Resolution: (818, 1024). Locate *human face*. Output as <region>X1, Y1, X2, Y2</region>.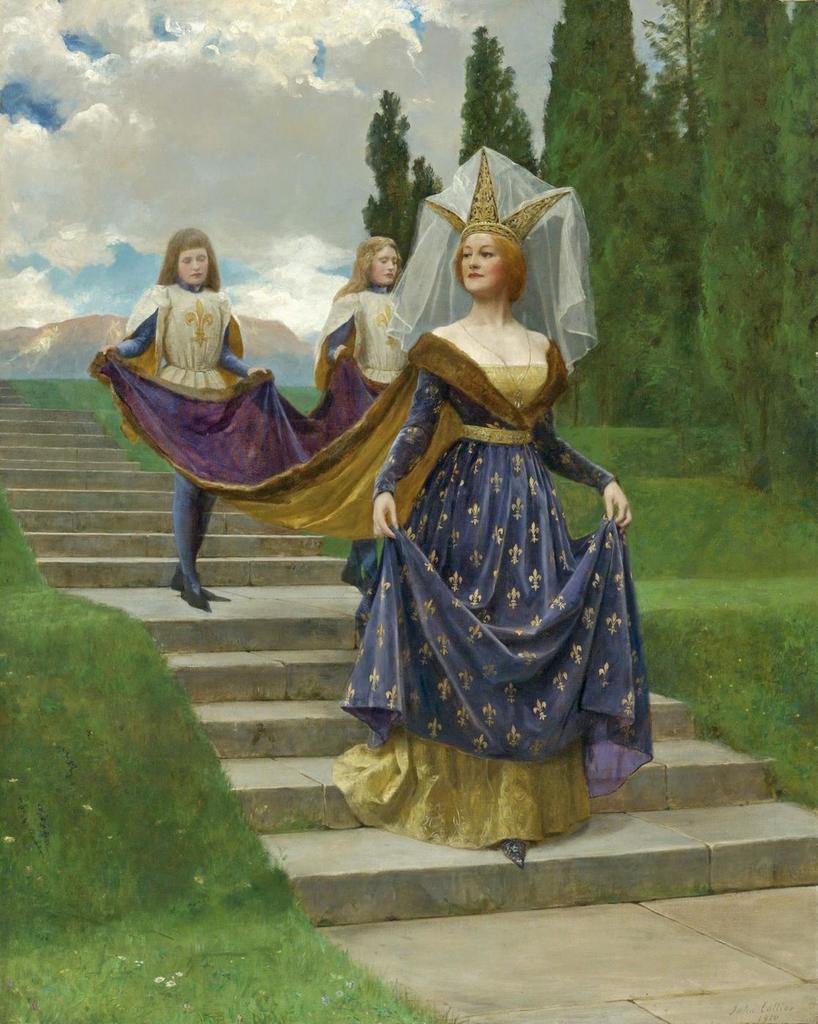
<region>460, 233, 507, 295</region>.
